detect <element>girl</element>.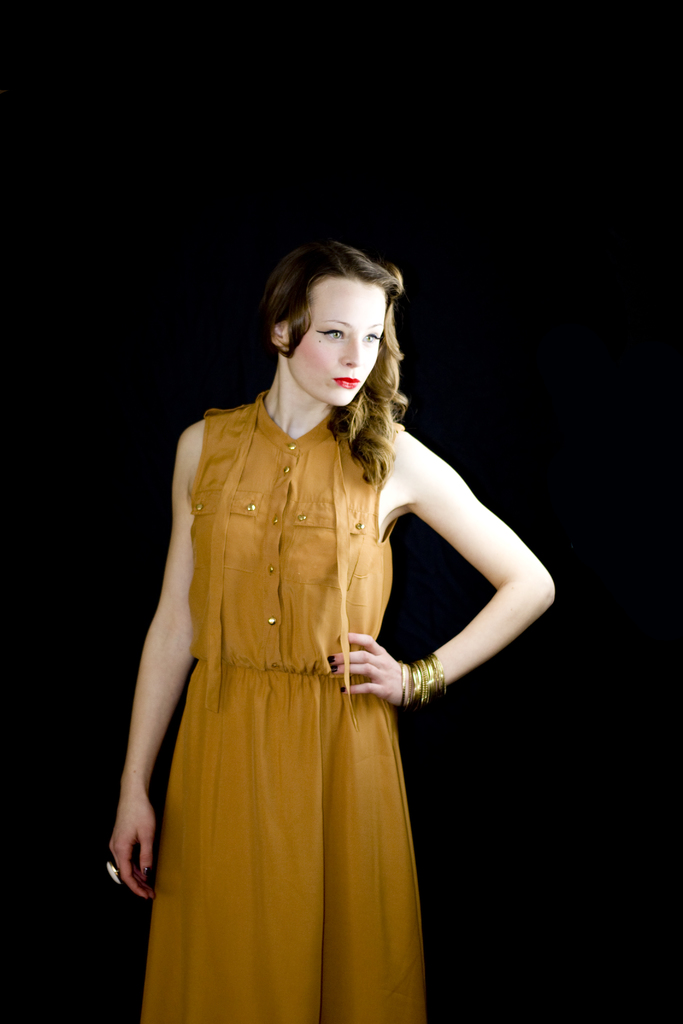
Detected at pyautogui.locateOnScreen(101, 237, 557, 1011).
